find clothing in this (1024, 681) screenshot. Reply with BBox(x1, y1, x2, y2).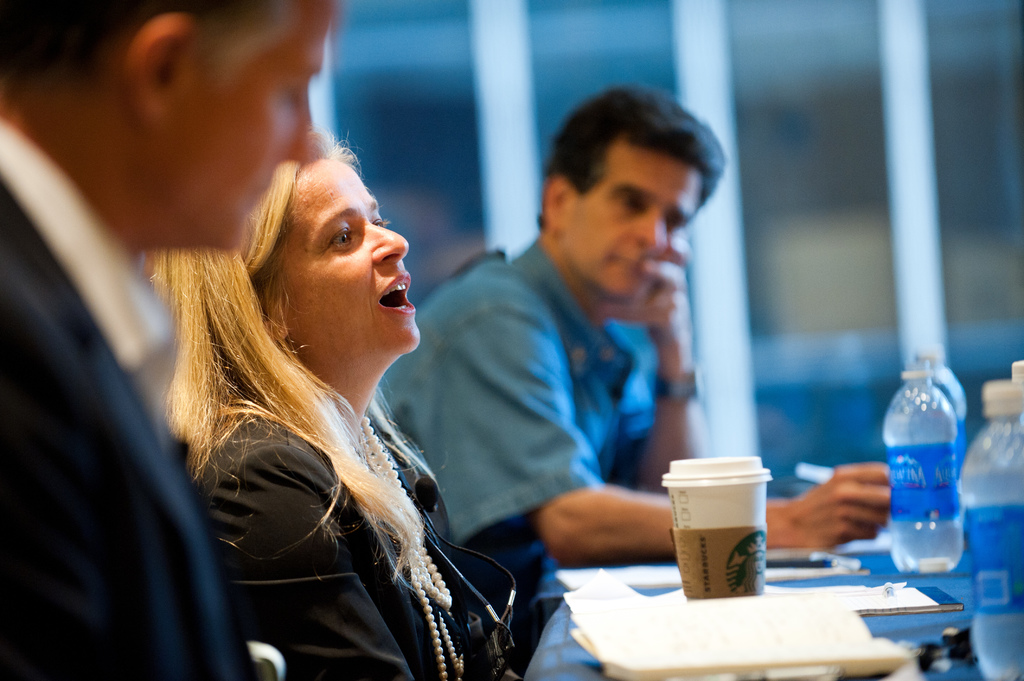
BBox(364, 236, 660, 577).
